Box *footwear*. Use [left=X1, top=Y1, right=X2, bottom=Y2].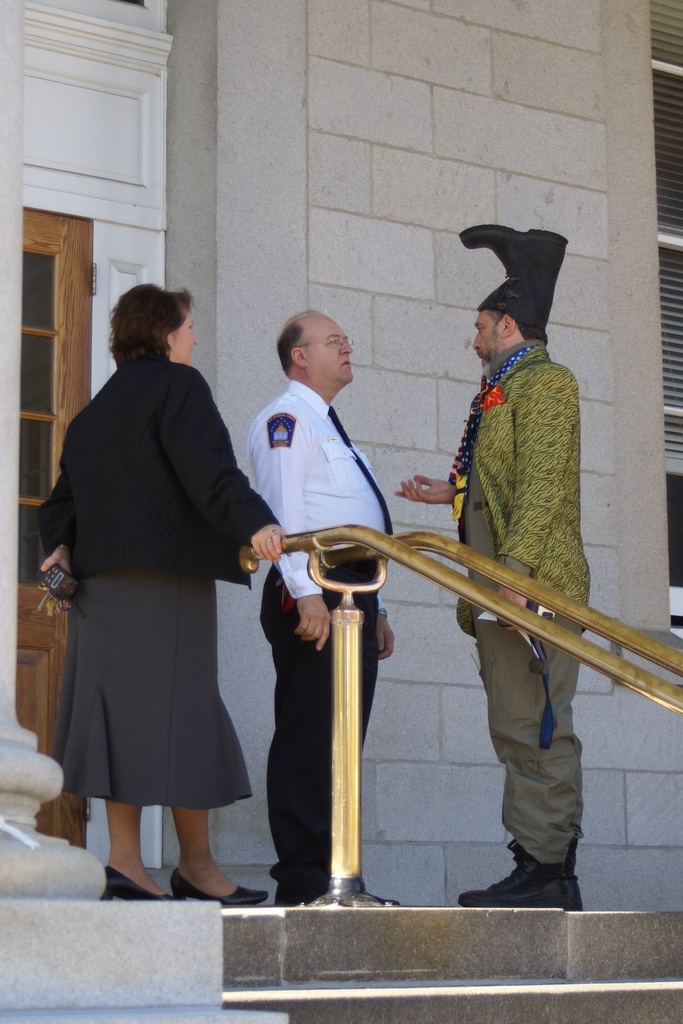
[left=450, top=840, right=585, bottom=903].
